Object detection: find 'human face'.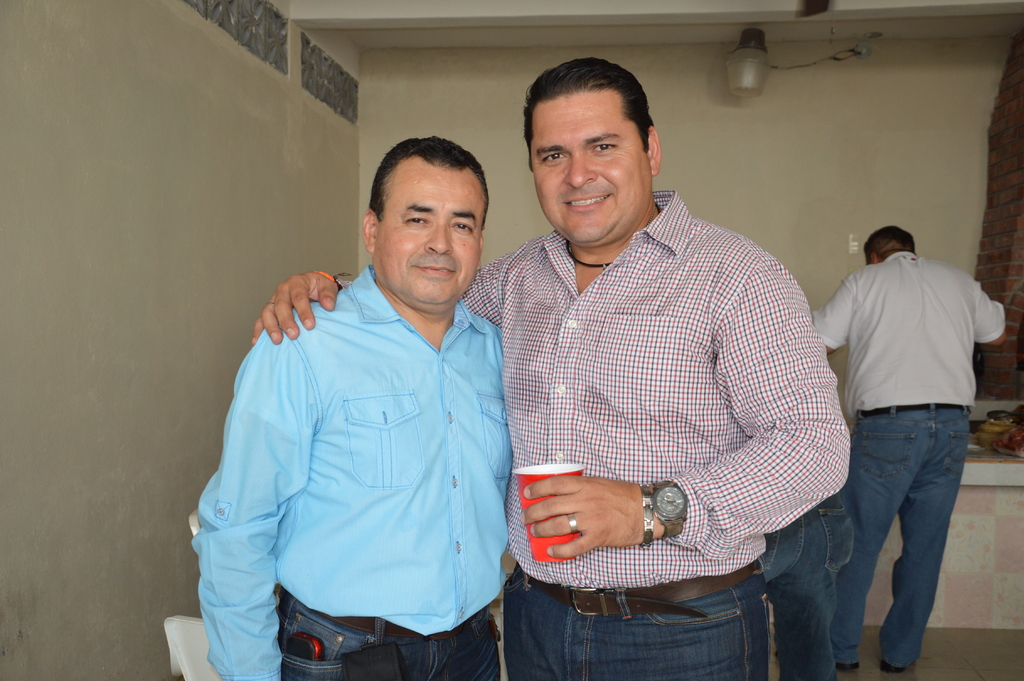
374:158:484:304.
